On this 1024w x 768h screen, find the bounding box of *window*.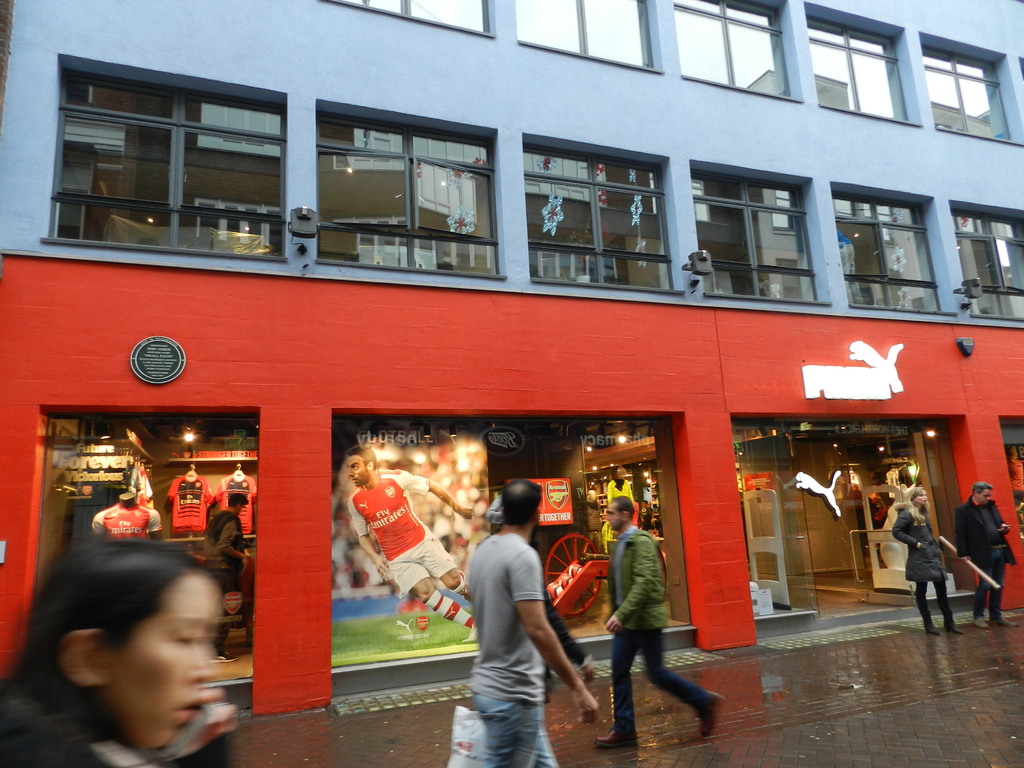
Bounding box: {"left": 951, "top": 207, "right": 1023, "bottom": 322}.
